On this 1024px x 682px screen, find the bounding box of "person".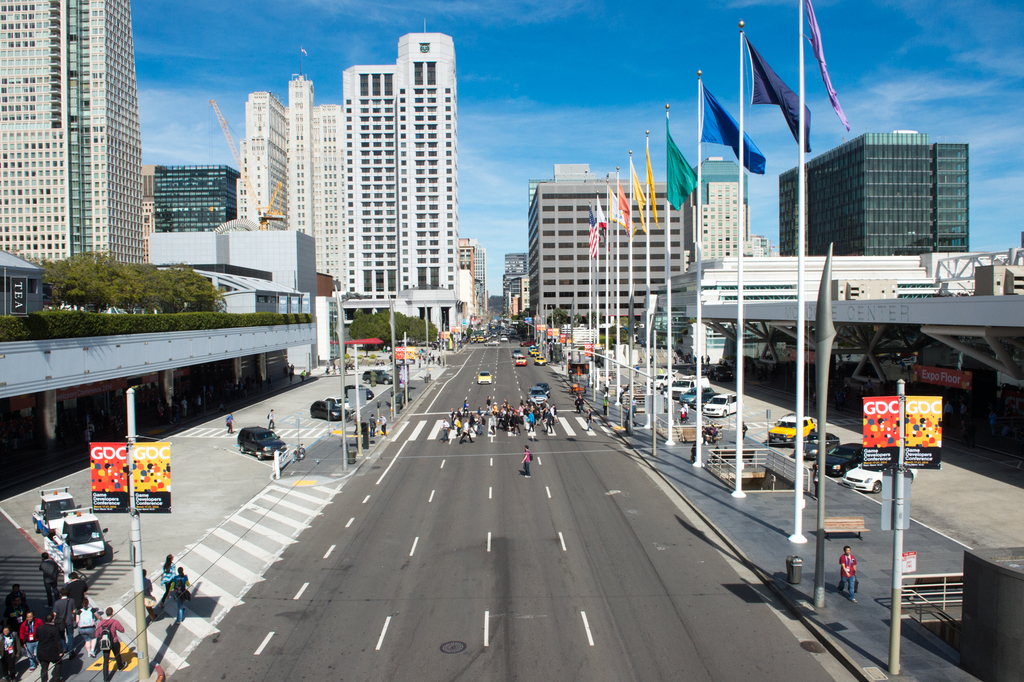
Bounding box: l=678, t=403, r=689, b=420.
